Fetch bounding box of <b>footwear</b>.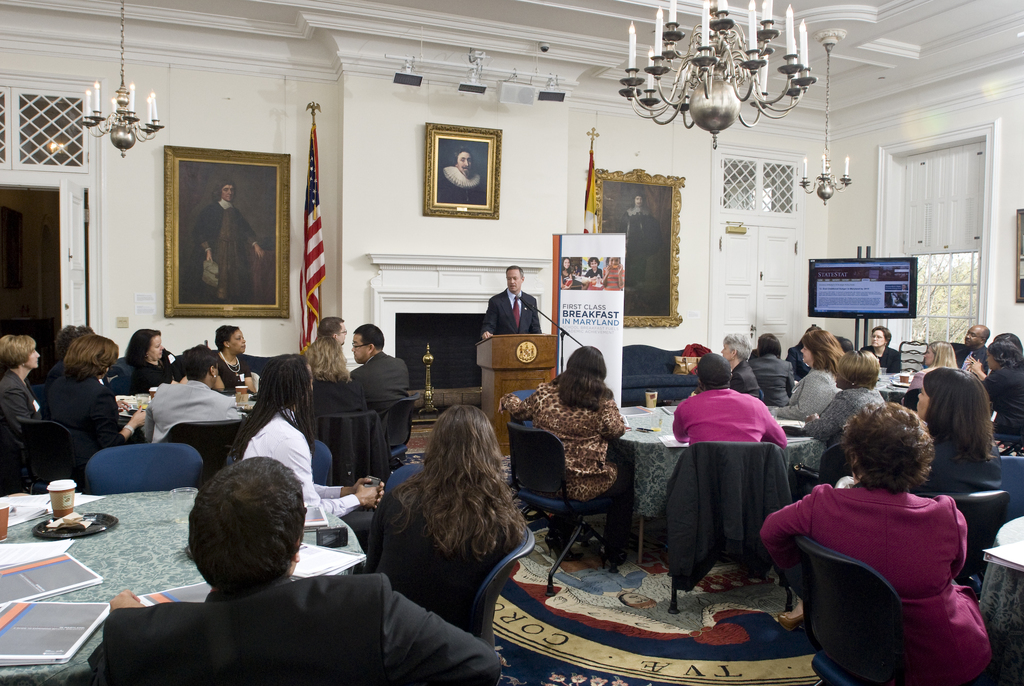
Bbox: left=600, top=541, right=627, bottom=569.
